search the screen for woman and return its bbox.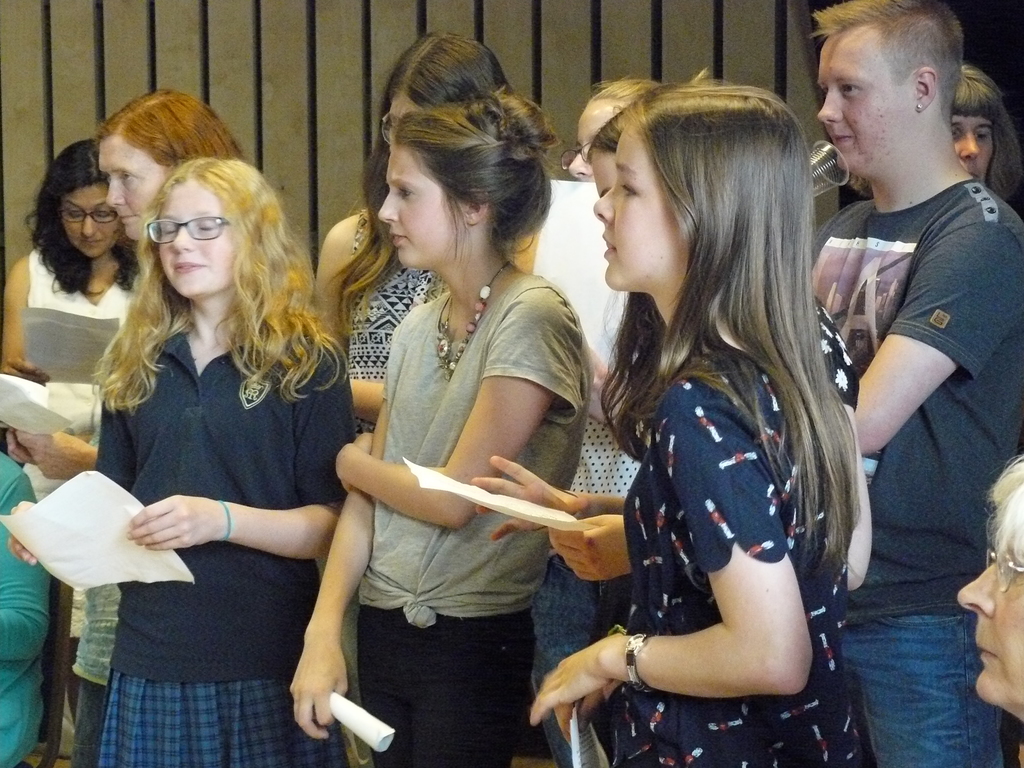
Found: 316 31 511 433.
